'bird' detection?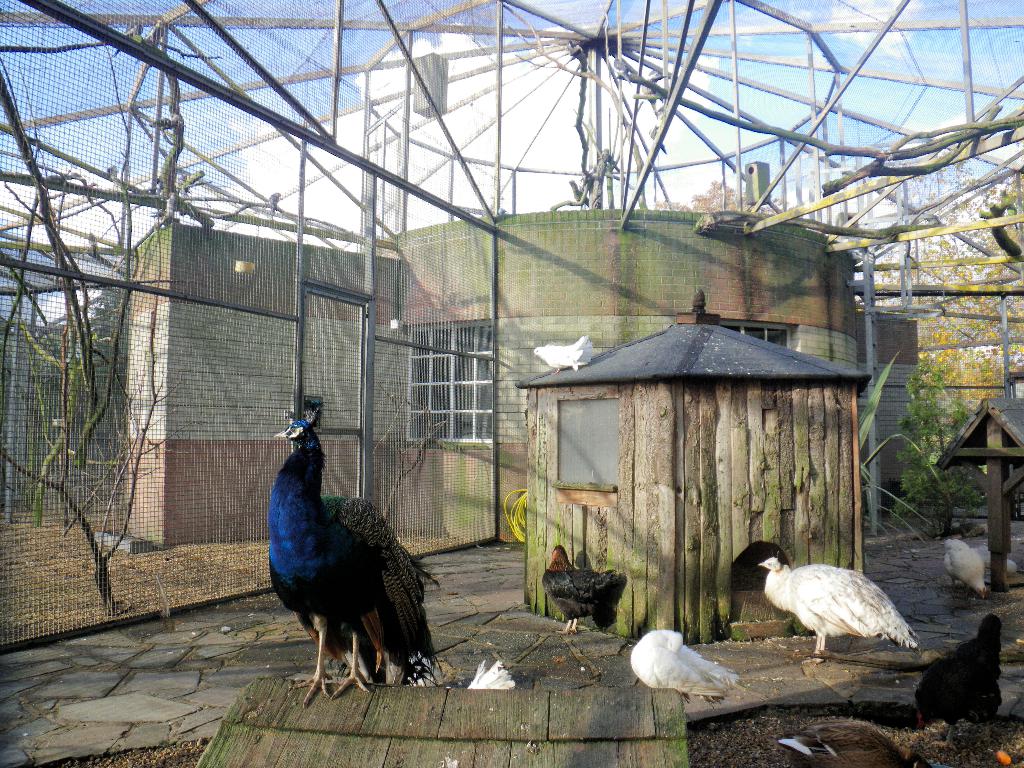
624,627,749,701
